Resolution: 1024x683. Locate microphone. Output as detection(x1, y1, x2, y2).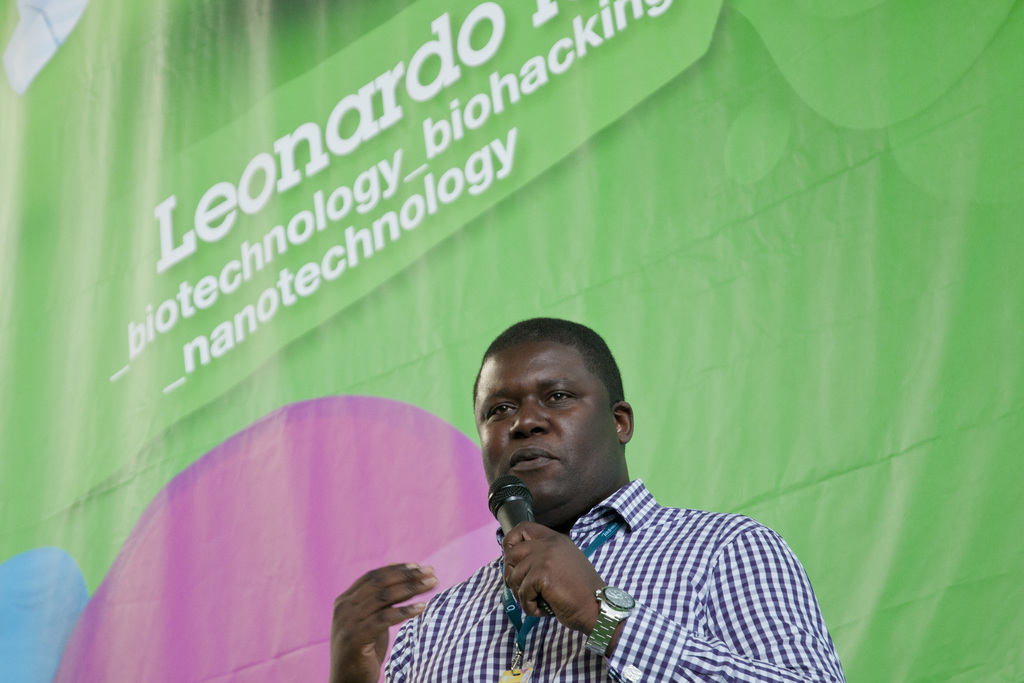
detection(478, 482, 550, 580).
